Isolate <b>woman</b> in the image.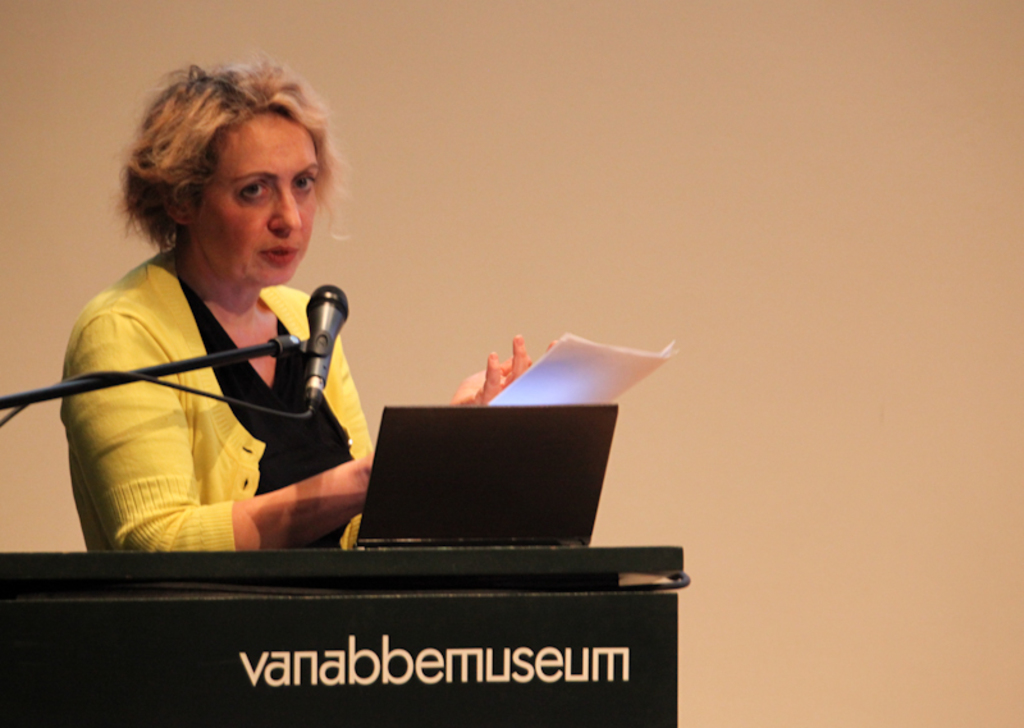
Isolated region: bbox=[55, 58, 557, 555].
